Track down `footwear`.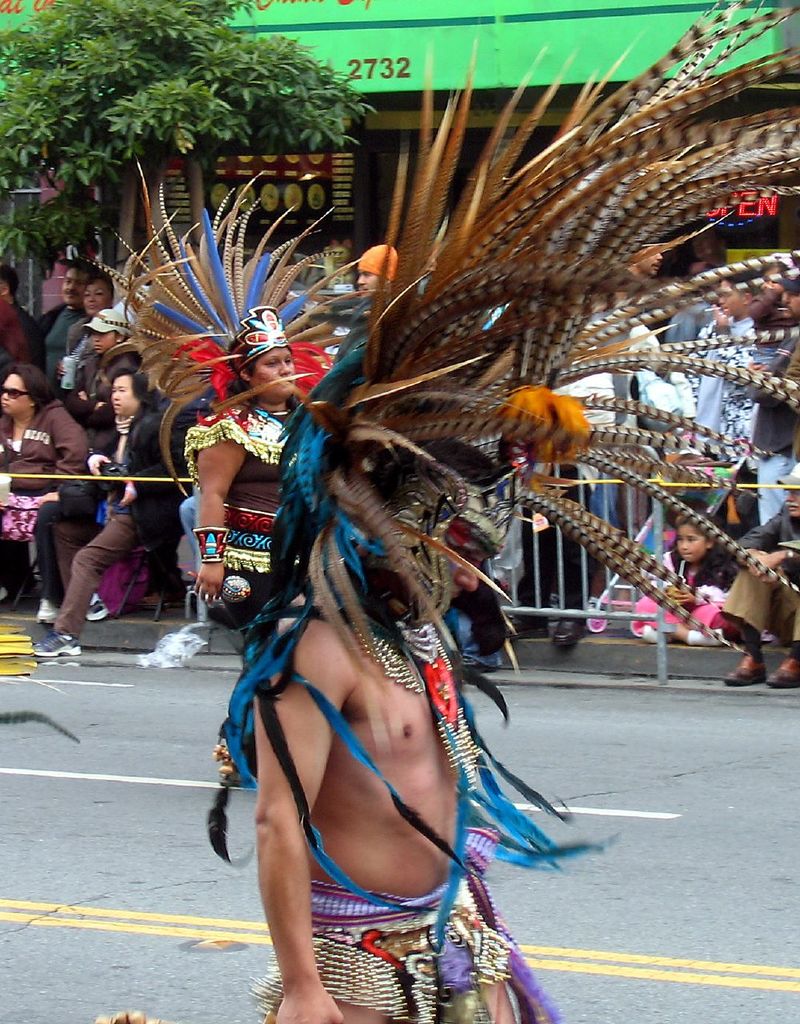
Tracked to (762,652,799,687).
